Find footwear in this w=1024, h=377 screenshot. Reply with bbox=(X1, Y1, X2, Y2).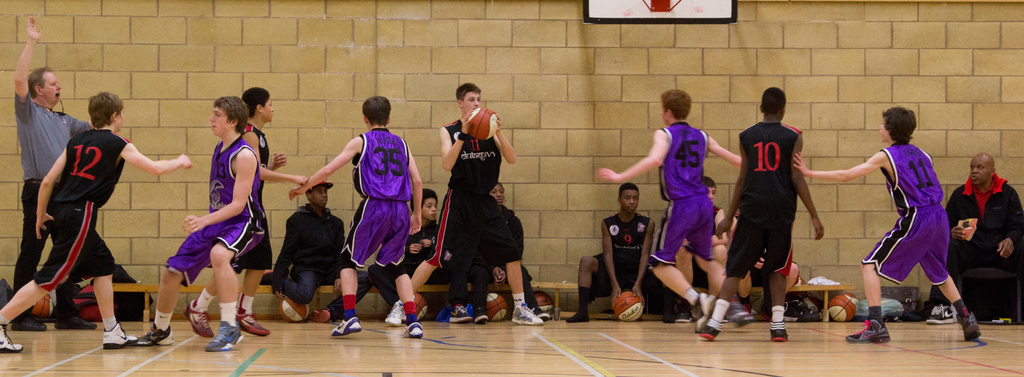
bbox=(307, 310, 332, 325).
